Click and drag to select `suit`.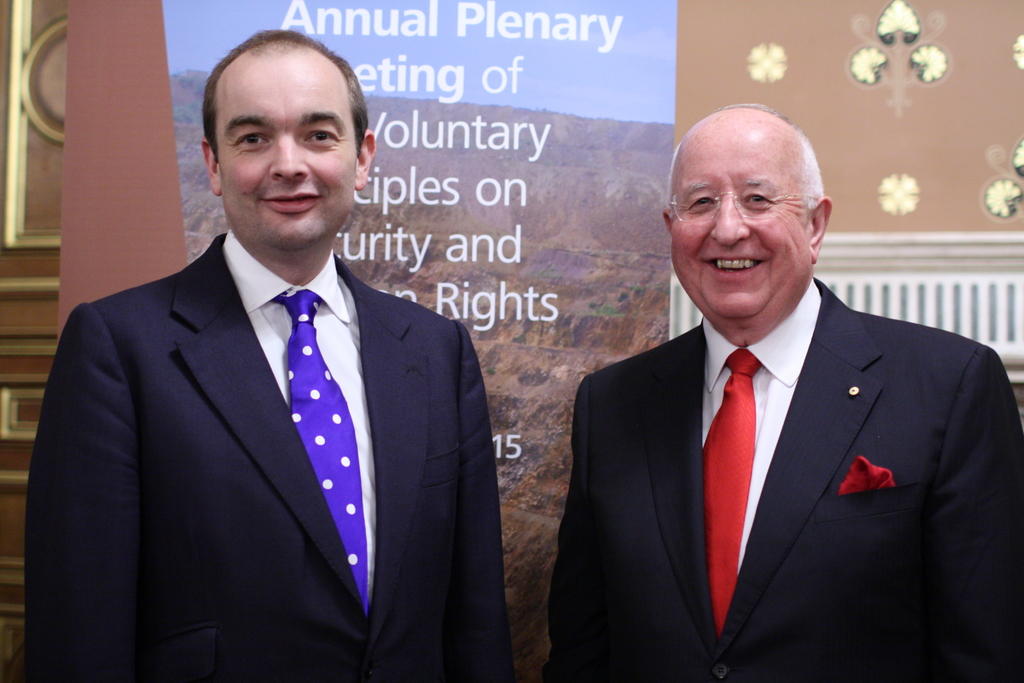
Selection: bbox=[38, 148, 495, 669].
